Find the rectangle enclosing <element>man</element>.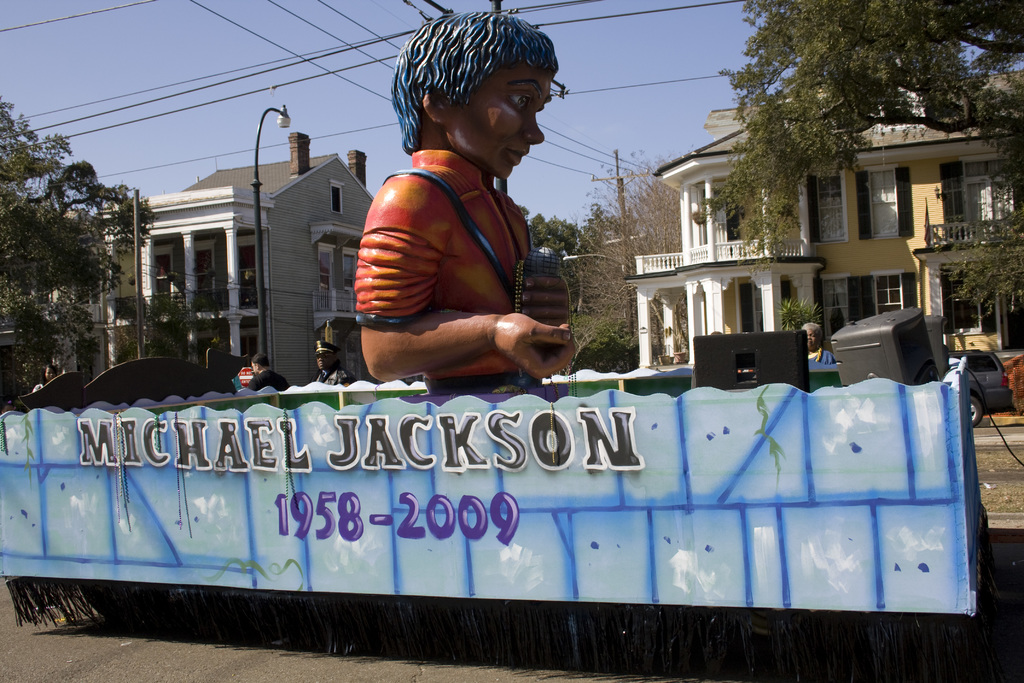
[left=244, top=352, right=294, bottom=391].
